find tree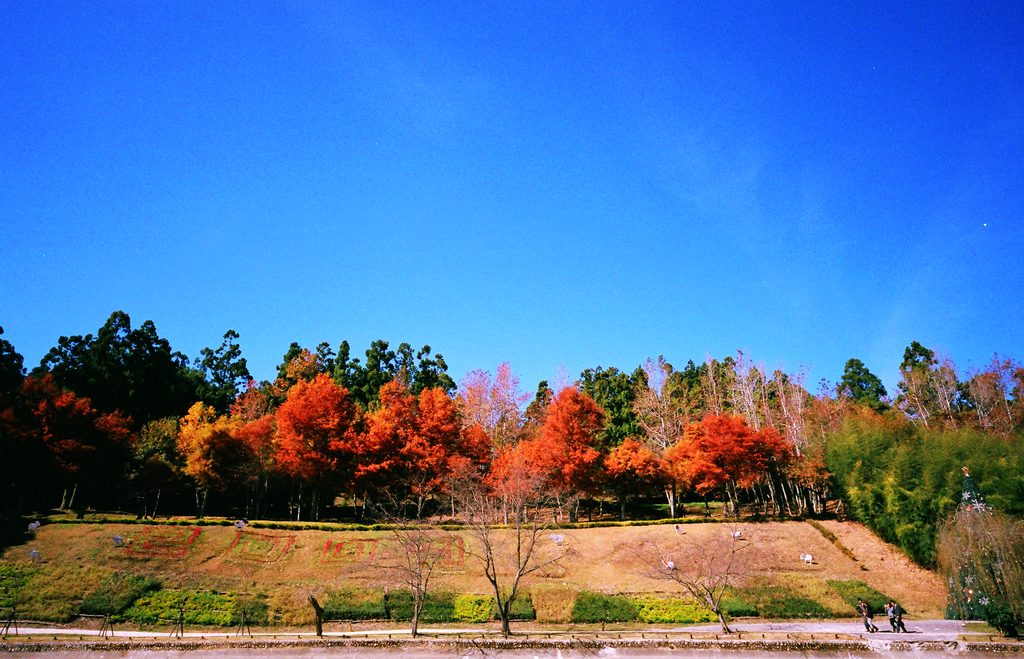
645 517 754 631
